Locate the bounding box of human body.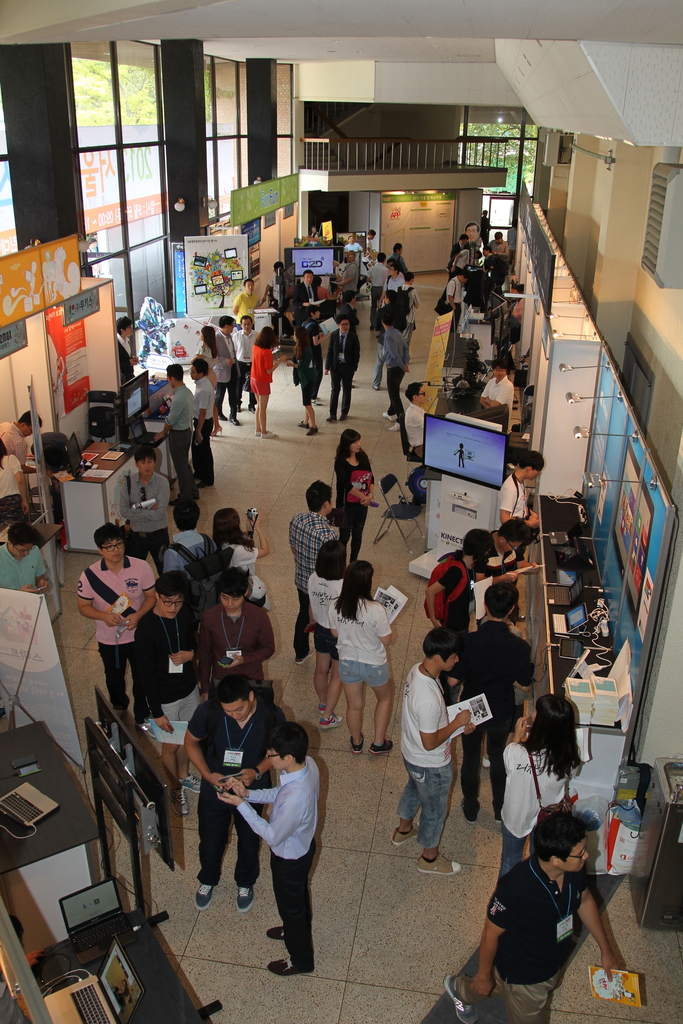
Bounding box: region(217, 311, 234, 407).
